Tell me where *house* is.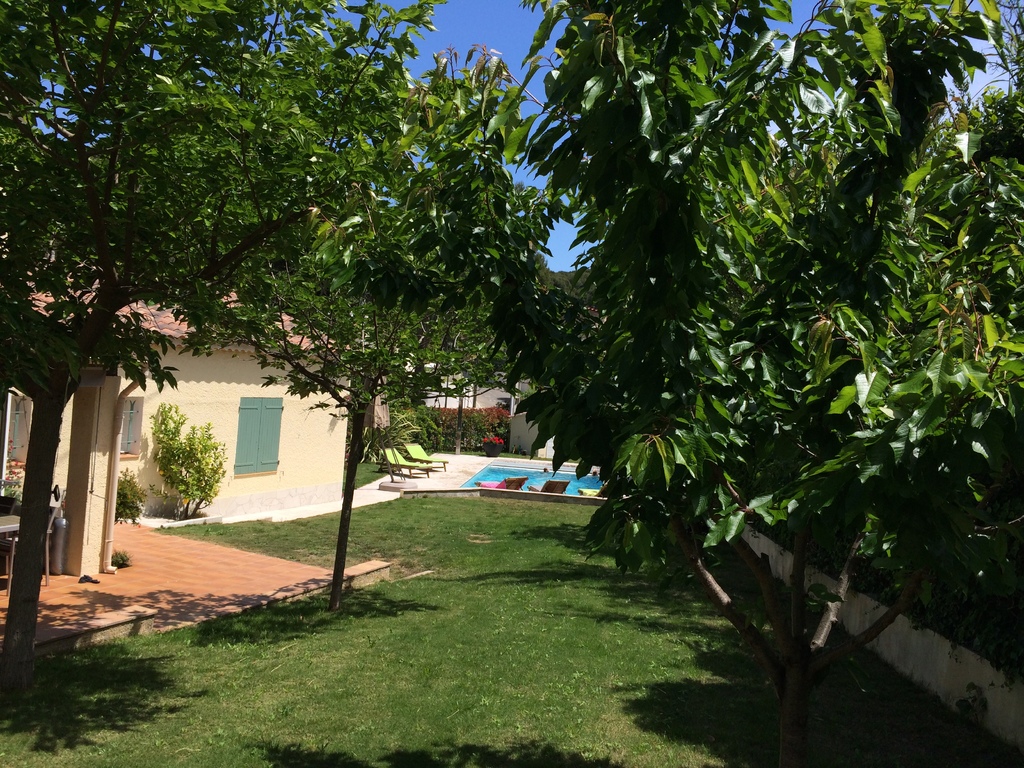
*house* is at [x1=511, y1=355, x2=591, y2=462].
